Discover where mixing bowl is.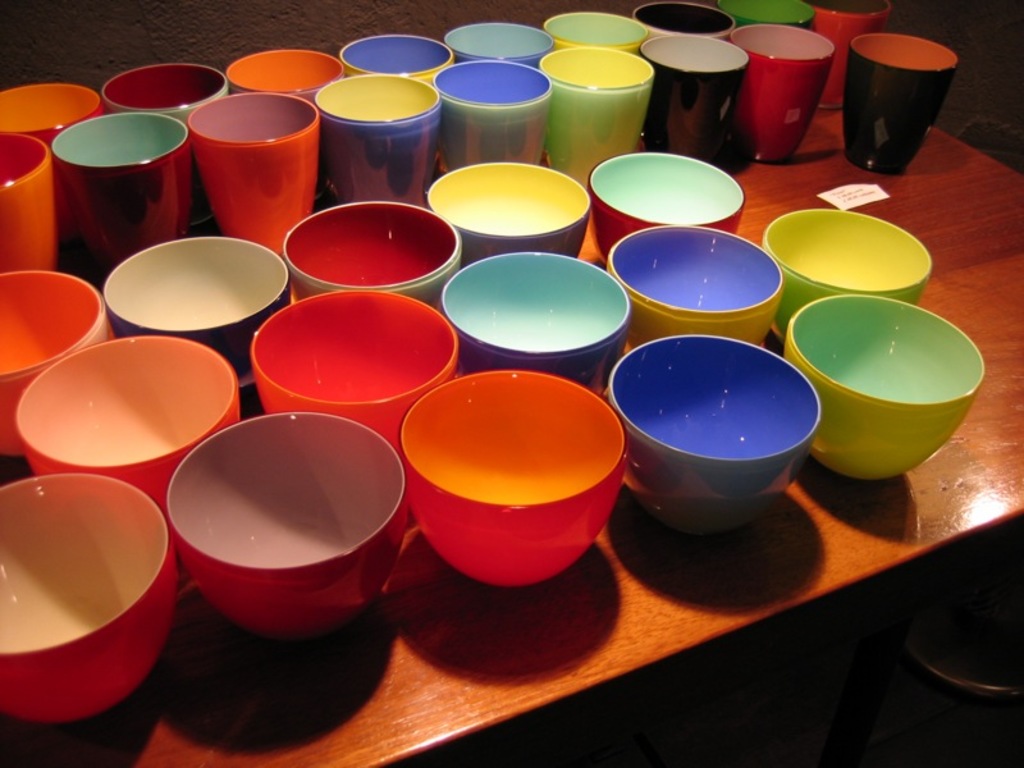
Discovered at [left=797, top=298, right=979, bottom=488].
